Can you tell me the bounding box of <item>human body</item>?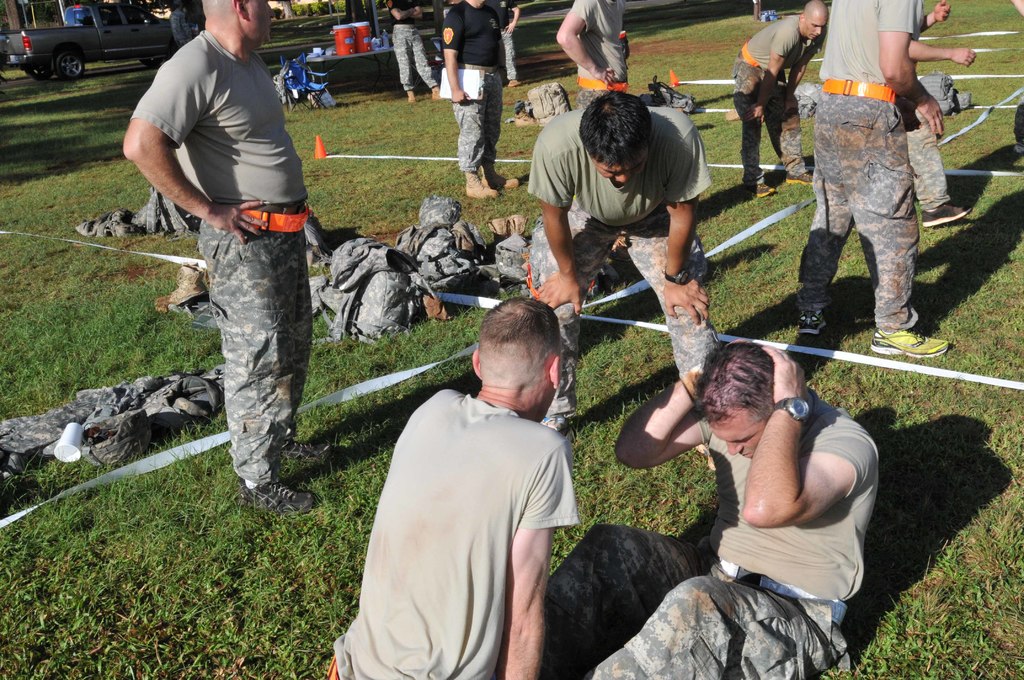
(551,0,636,109).
